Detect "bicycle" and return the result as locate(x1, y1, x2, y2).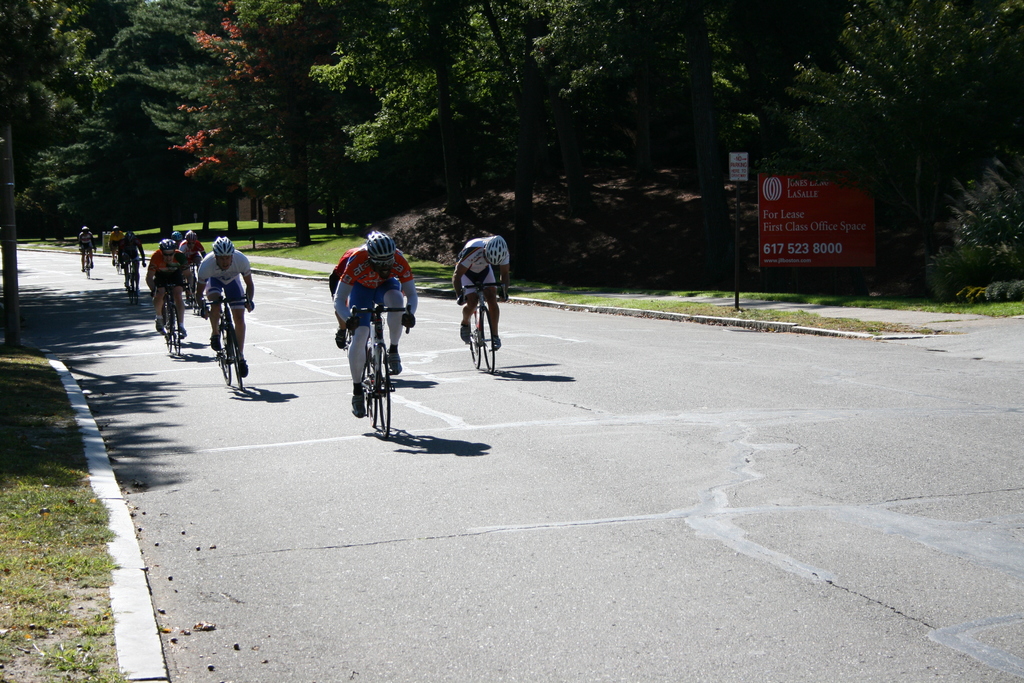
locate(122, 259, 143, 301).
